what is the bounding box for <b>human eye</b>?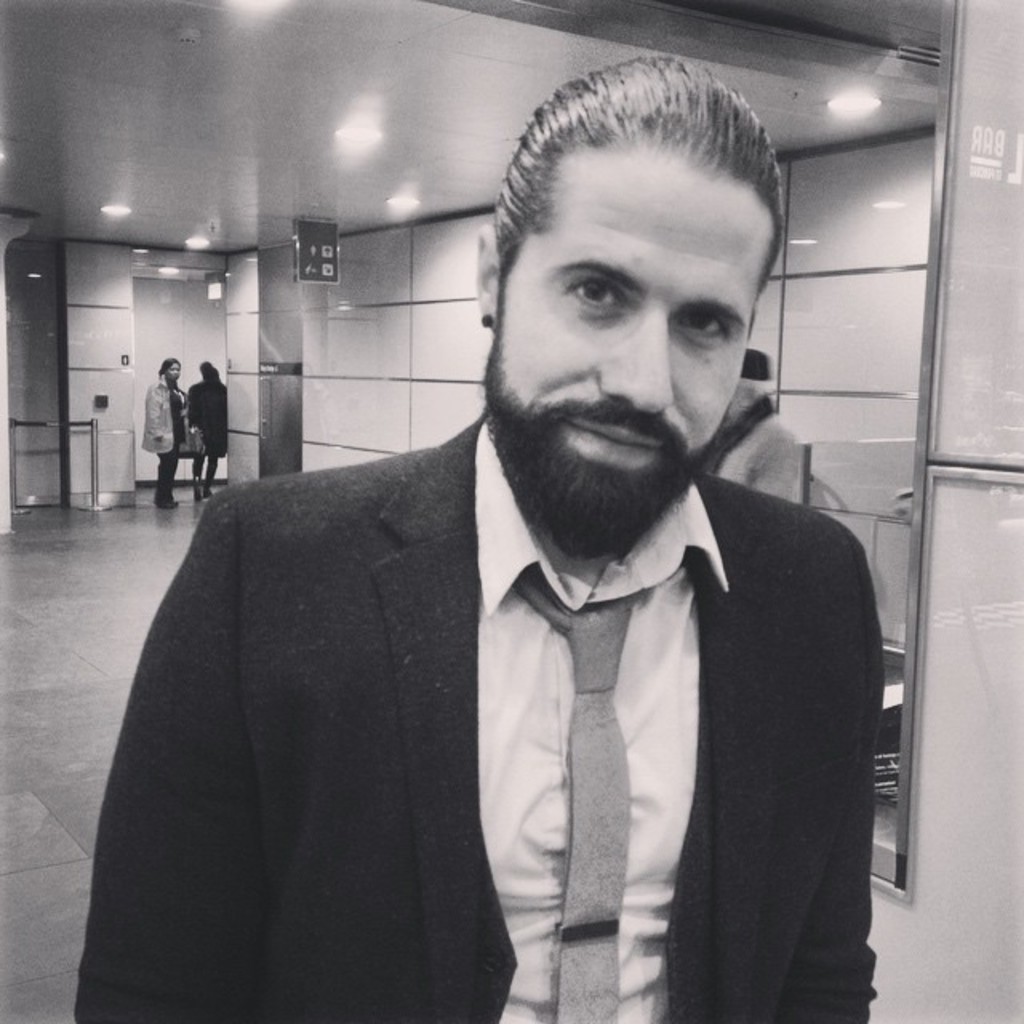
crop(677, 307, 726, 341).
